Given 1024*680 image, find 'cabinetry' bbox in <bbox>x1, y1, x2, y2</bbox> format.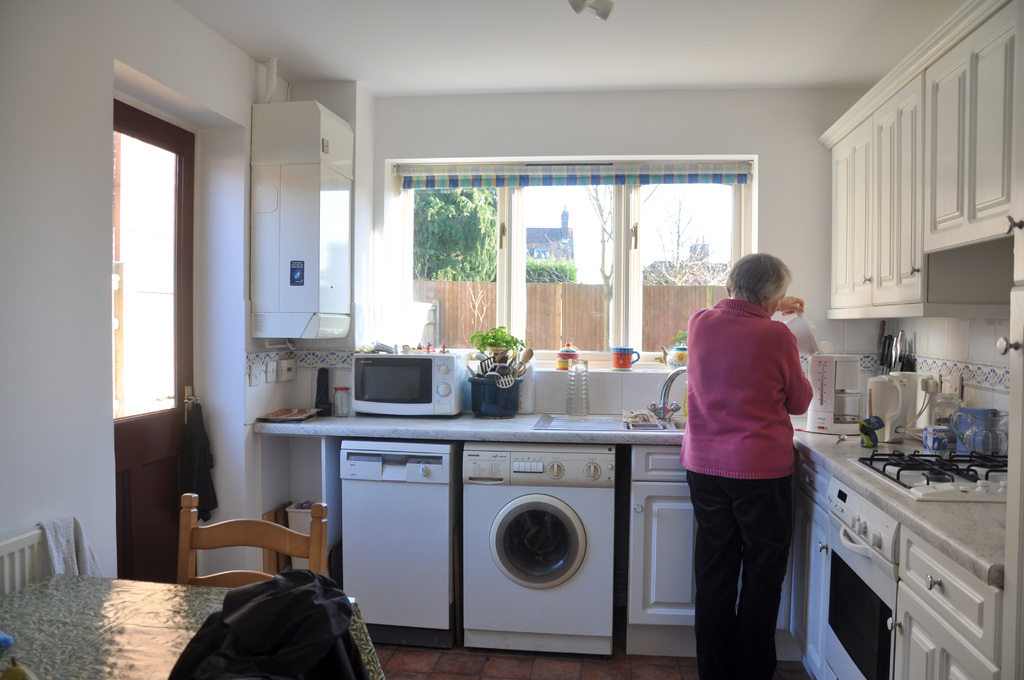
<bbox>815, 0, 1023, 328</bbox>.
